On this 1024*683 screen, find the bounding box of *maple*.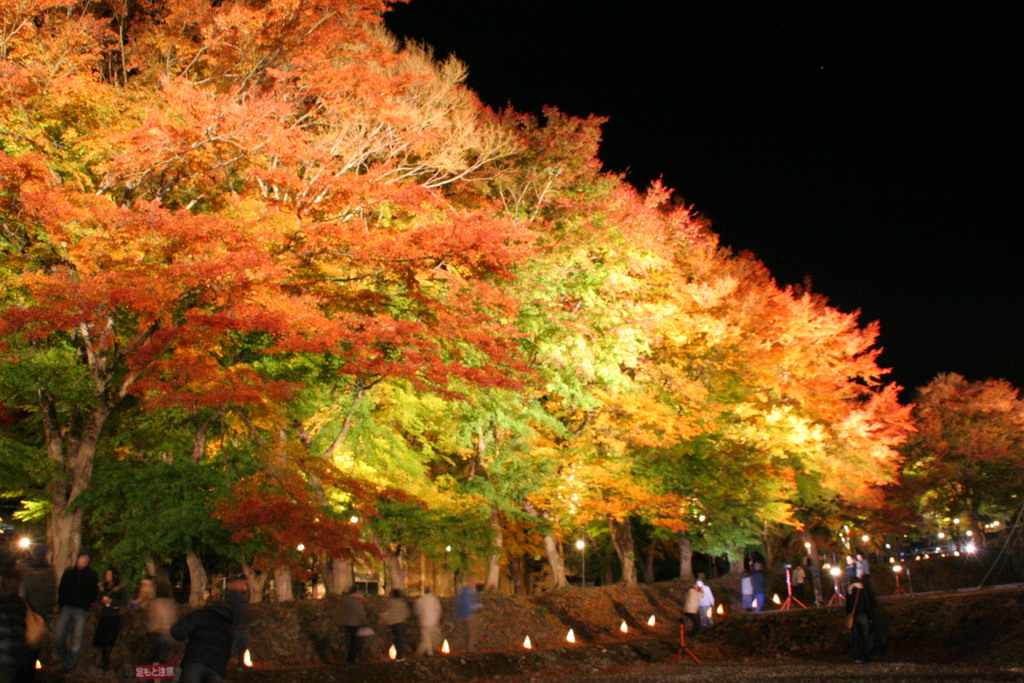
Bounding box: (left=0, top=0, right=489, bottom=608).
